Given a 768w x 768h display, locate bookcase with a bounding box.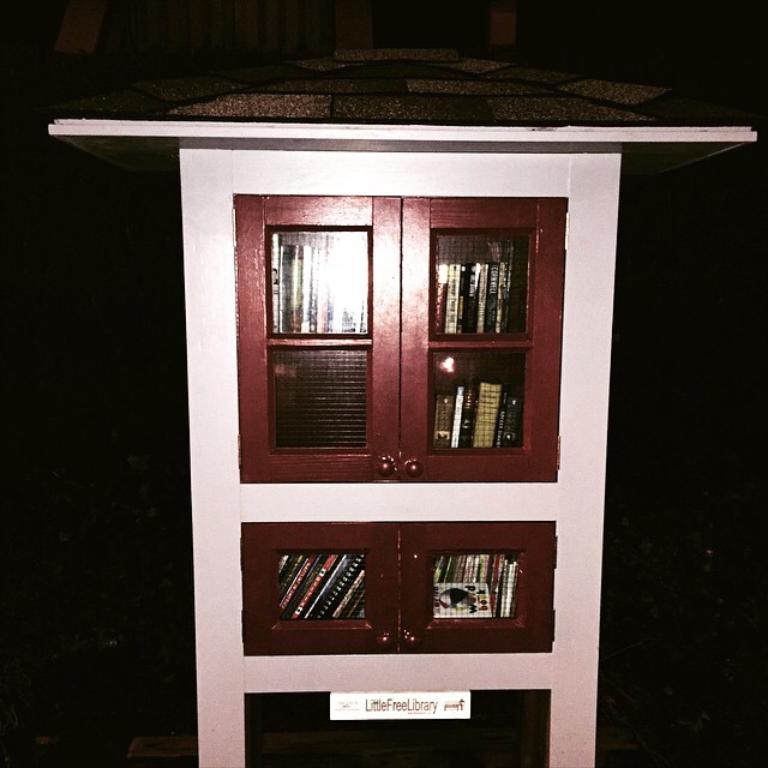
Located: l=229, t=197, r=570, b=767.
